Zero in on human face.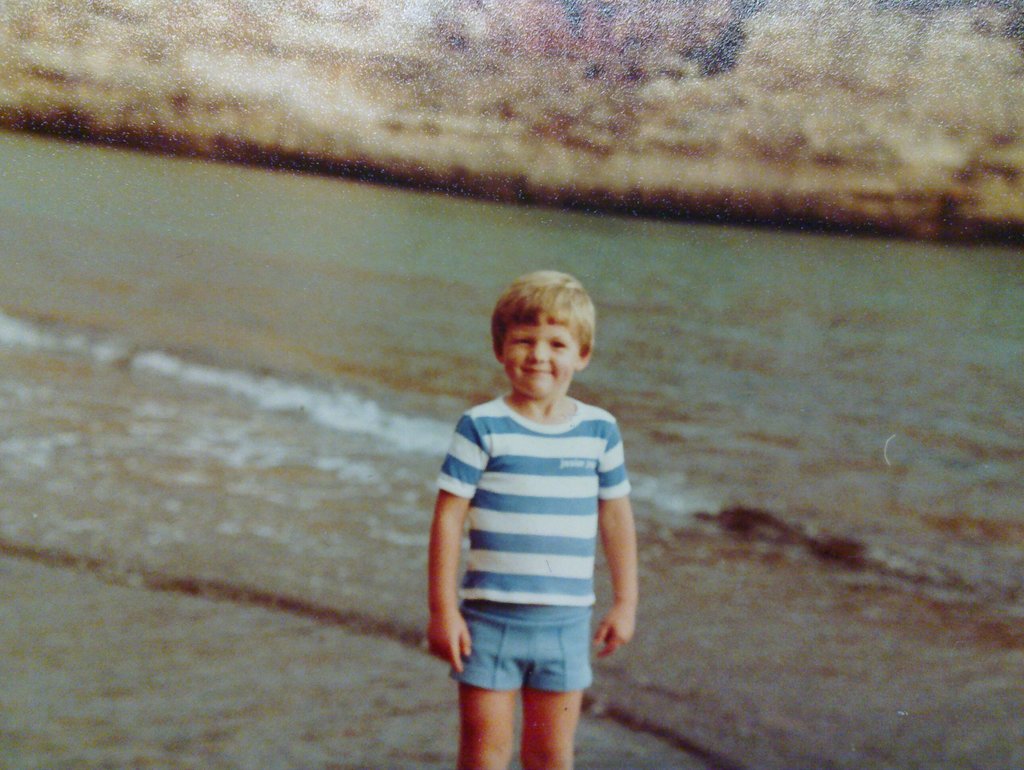
Zeroed in: {"x1": 503, "y1": 322, "x2": 579, "y2": 397}.
